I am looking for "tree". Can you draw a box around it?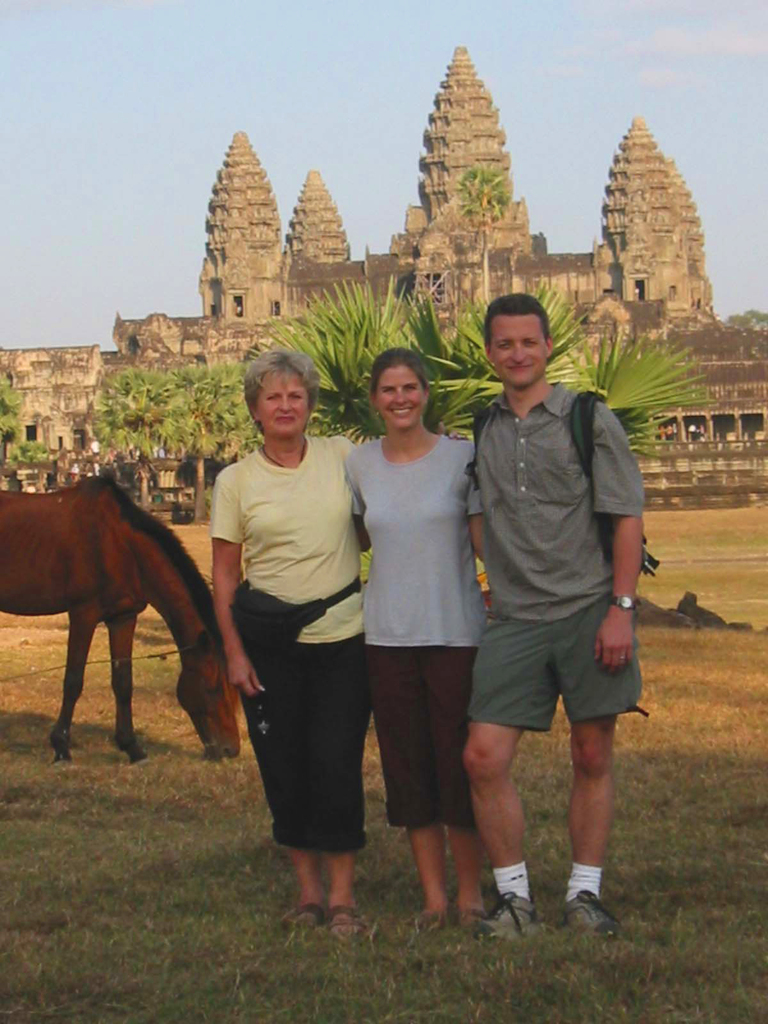
Sure, the bounding box is 456/162/518/302.
